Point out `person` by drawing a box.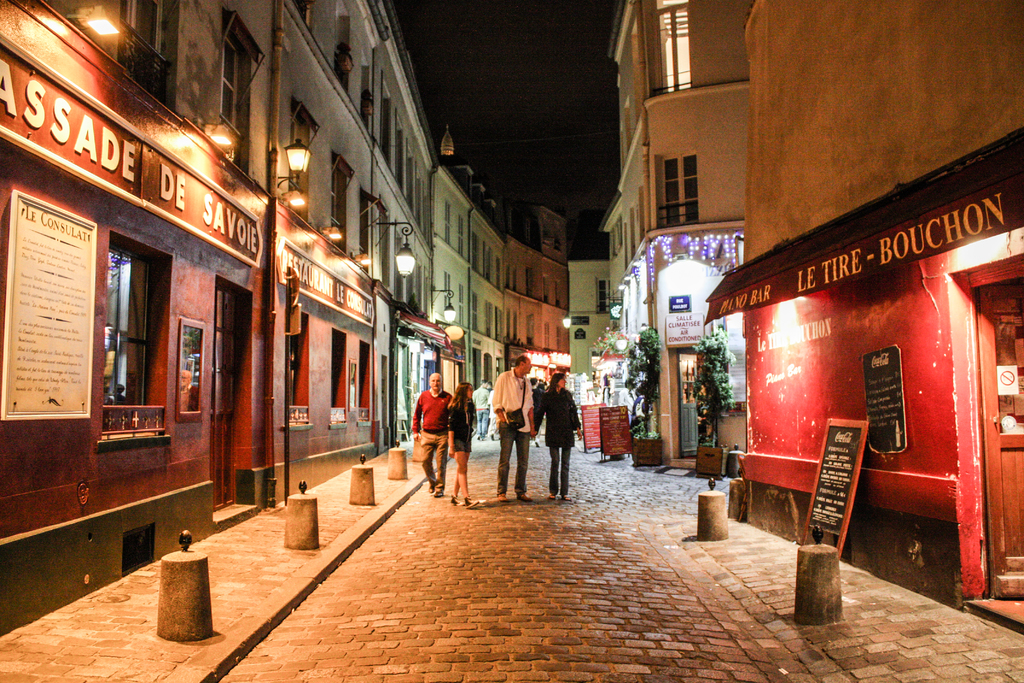
489, 356, 534, 503.
